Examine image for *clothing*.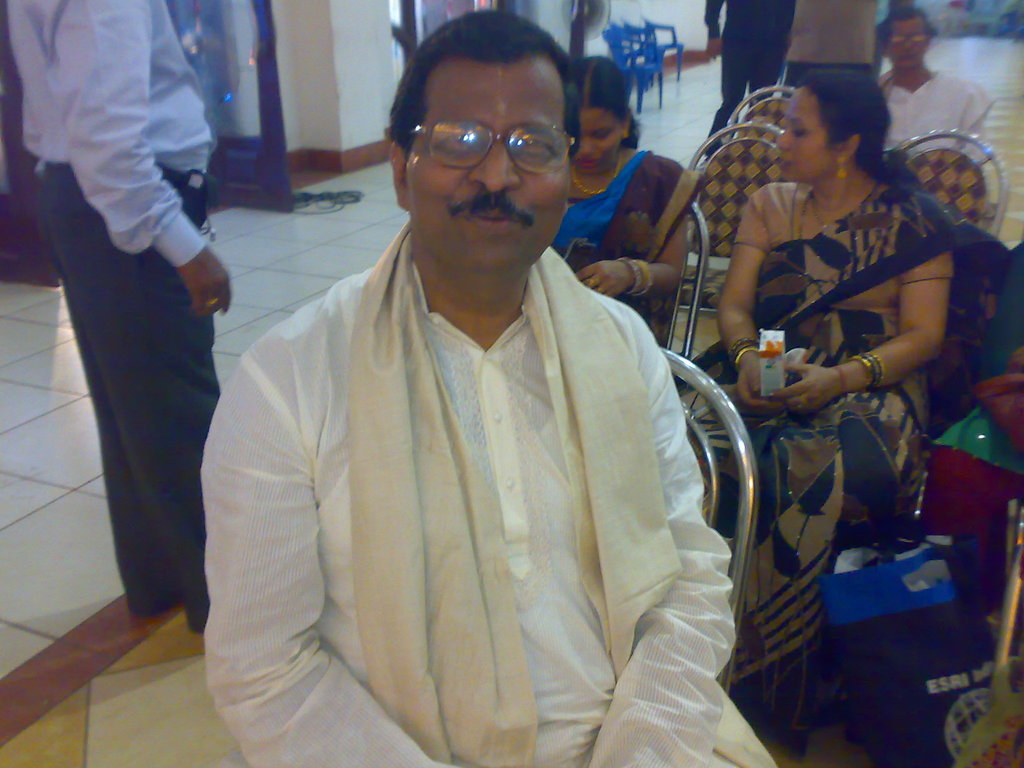
Examination result: bbox=(922, 239, 1023, 605).
